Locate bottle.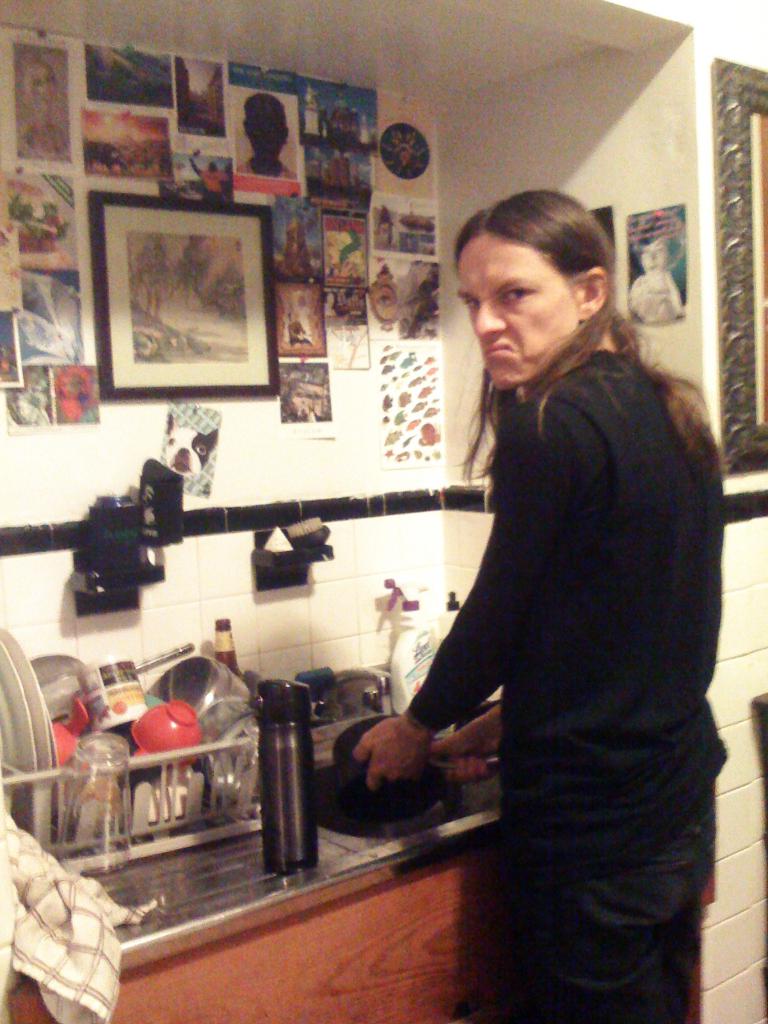
Bounding box: x1=214 y1=612 x2=244 y2=680.
